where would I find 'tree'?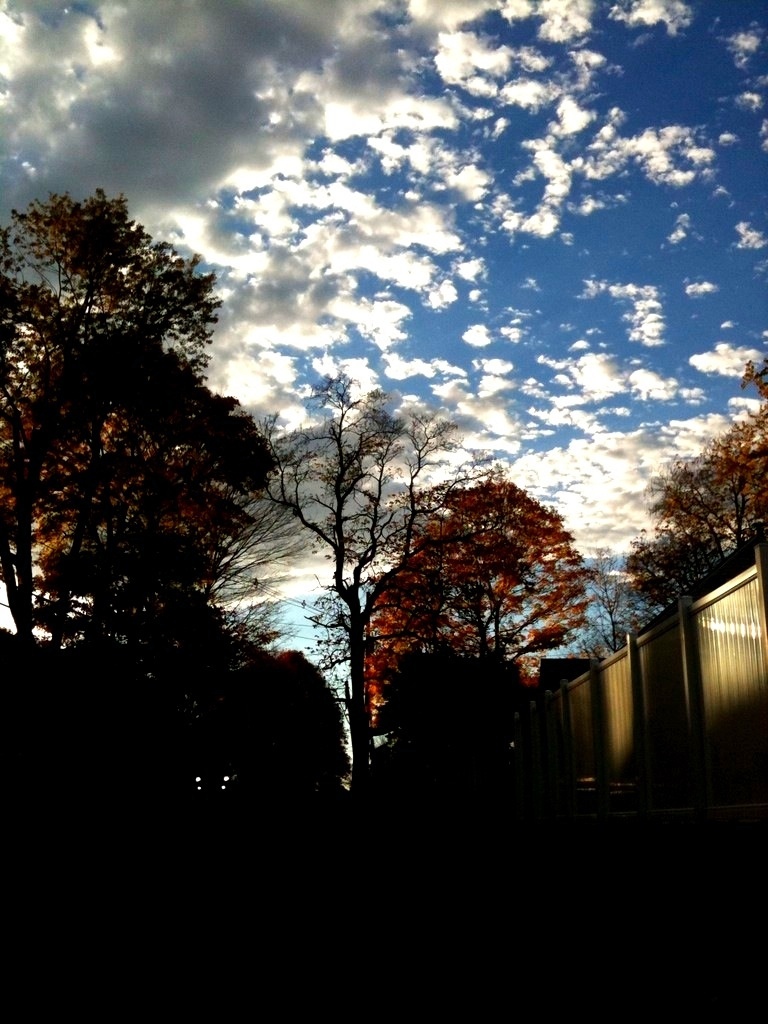
At detection(587, 350, 767, 643).
